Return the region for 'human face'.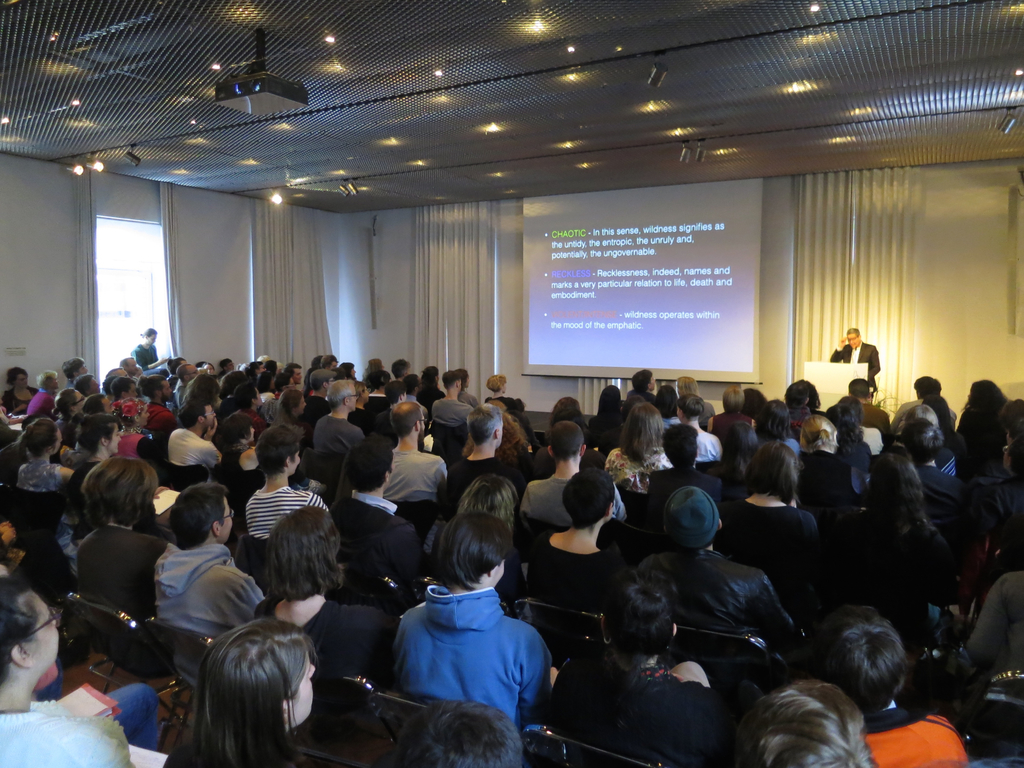
detection(22, 593, 61, 679).
